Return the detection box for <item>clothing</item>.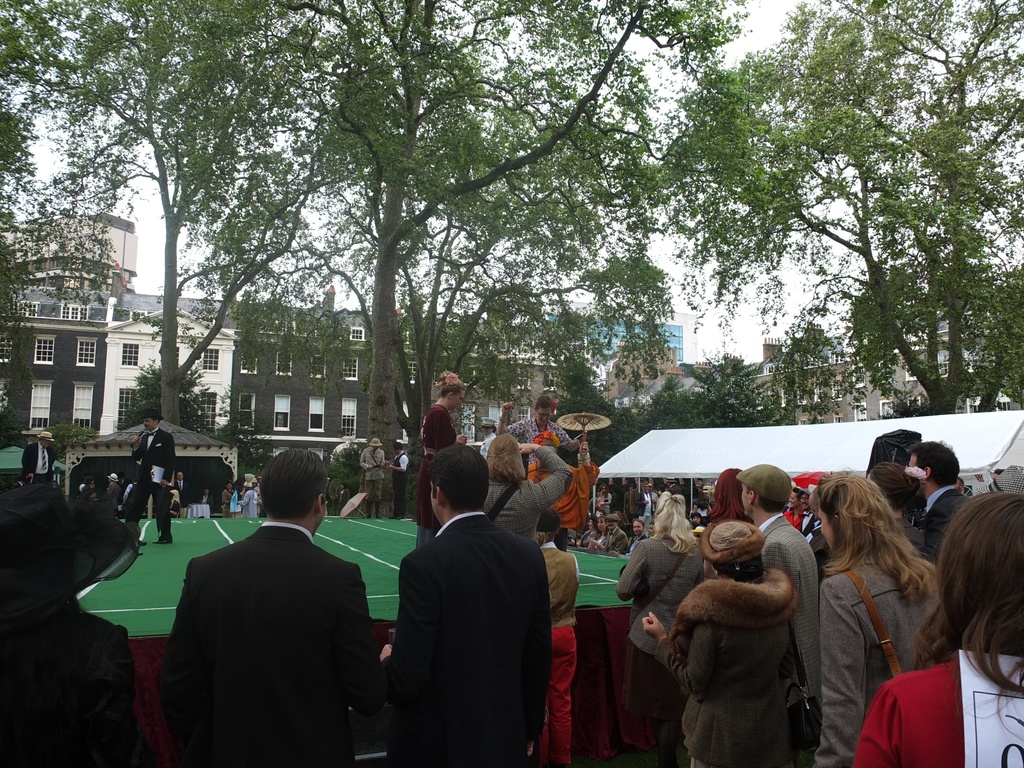
select_region(425, 405, 460, 509).
